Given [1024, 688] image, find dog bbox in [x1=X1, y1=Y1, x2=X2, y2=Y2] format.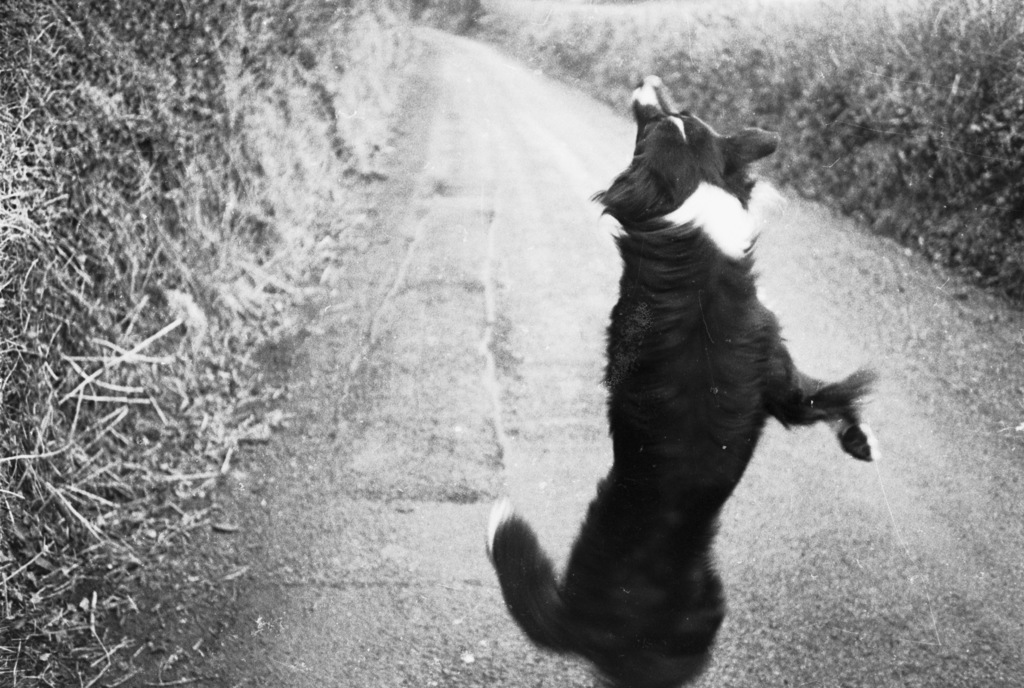
[x1=484, y1=76, x2=885, y2=687].
